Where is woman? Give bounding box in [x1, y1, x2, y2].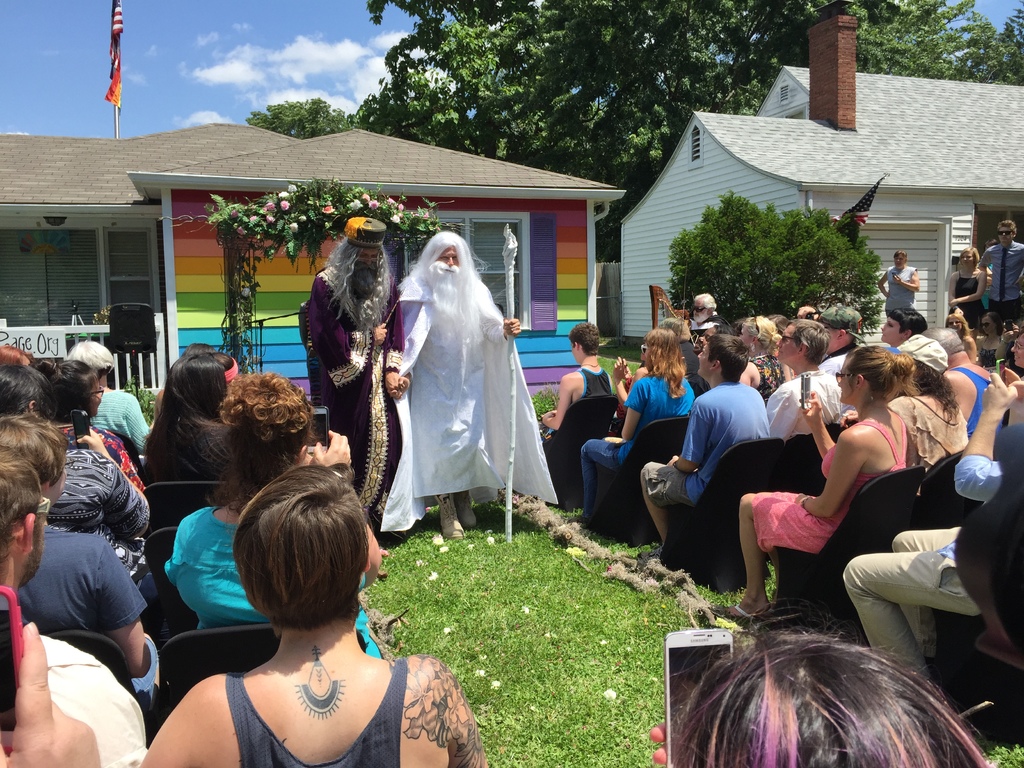
[714, 344, 916, 623].
